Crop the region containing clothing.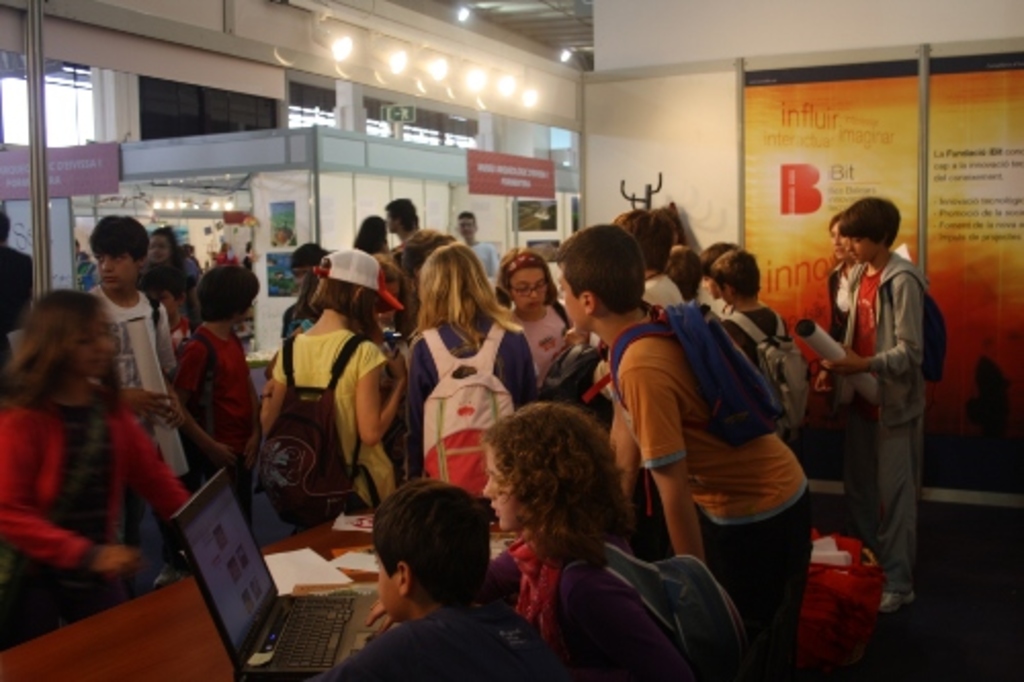
Crop region: Rect(276, 303, 313, 342).
